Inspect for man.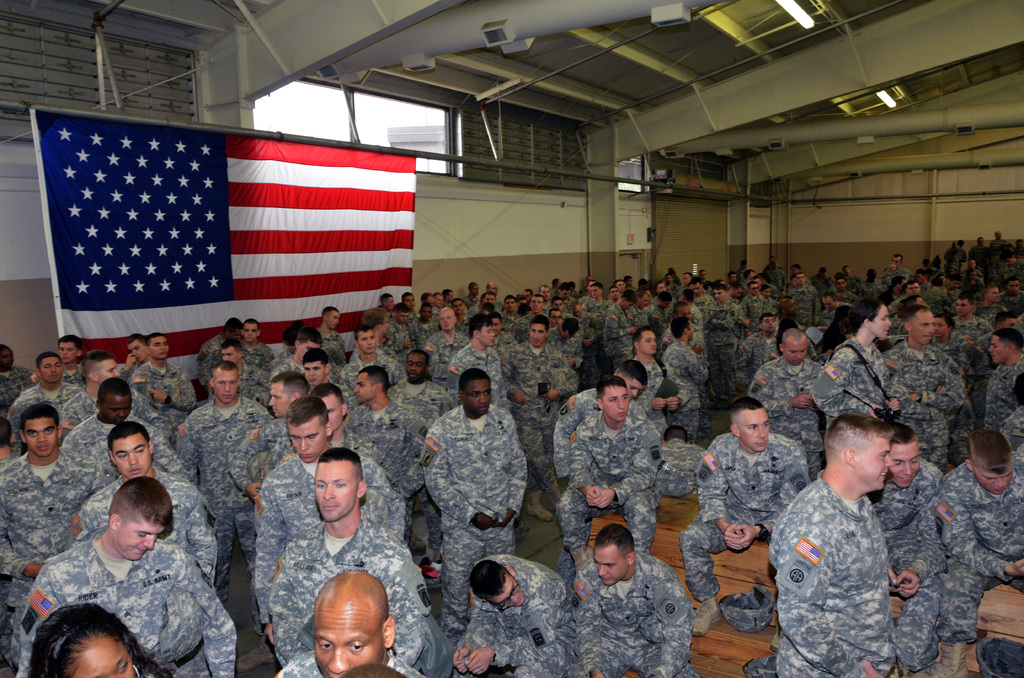
Inspection: [x1=680, y1=397, x2=806, y2=633].
